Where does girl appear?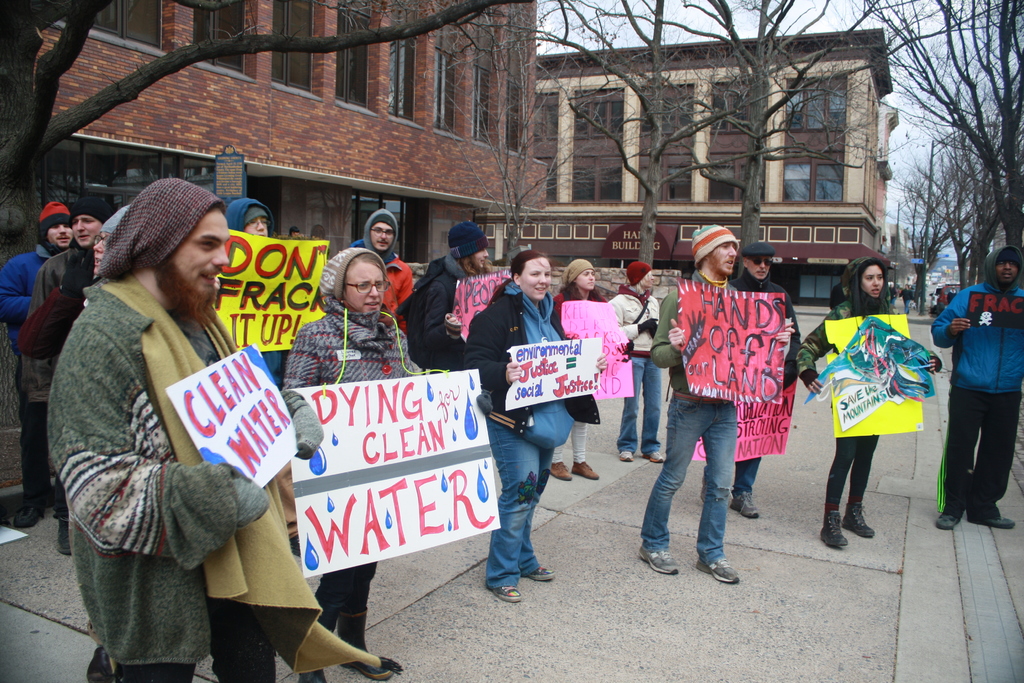
Appears at [283, 247, 484, 671].
